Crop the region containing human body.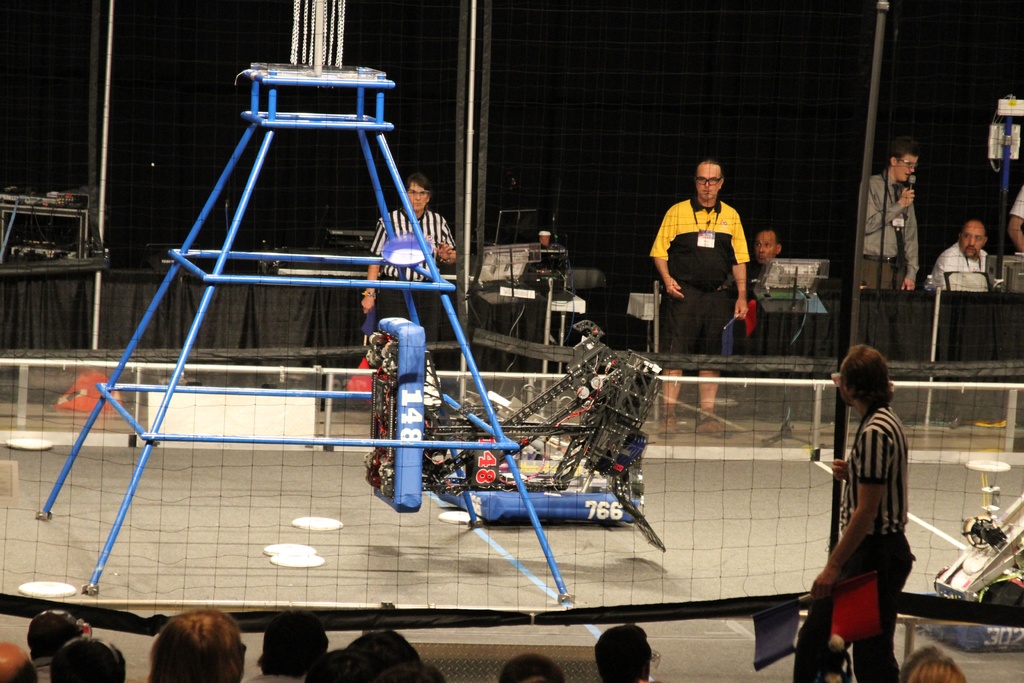
Crop region: detection(824, 336, 929, 647).
